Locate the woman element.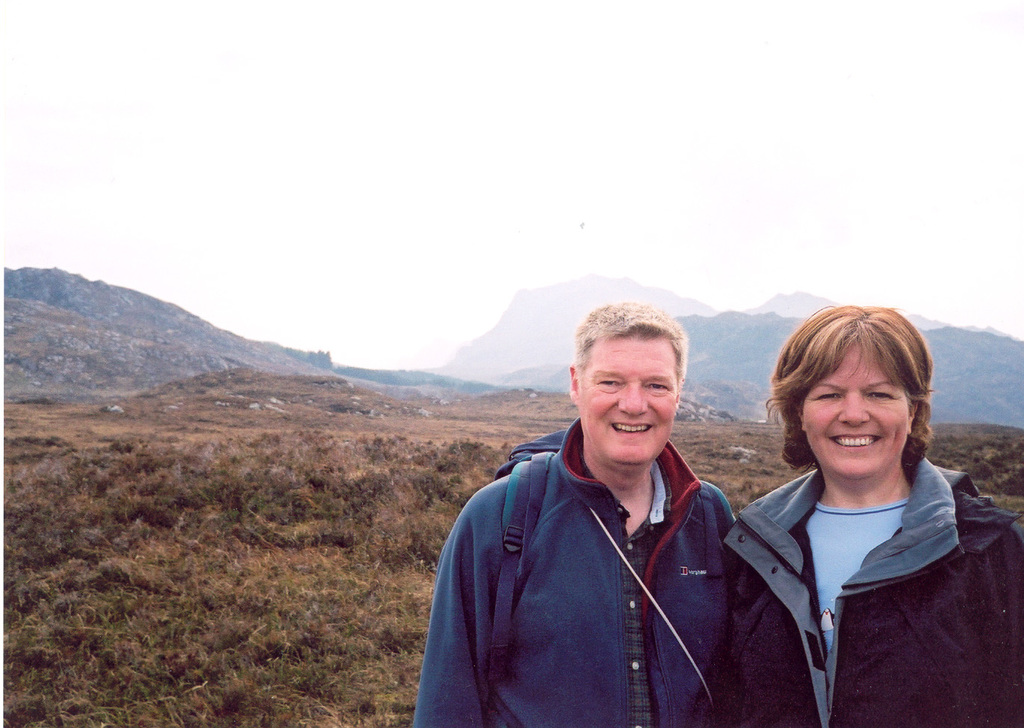
Element bbox: [left=723, top=303, right=1023, bottom=727].
